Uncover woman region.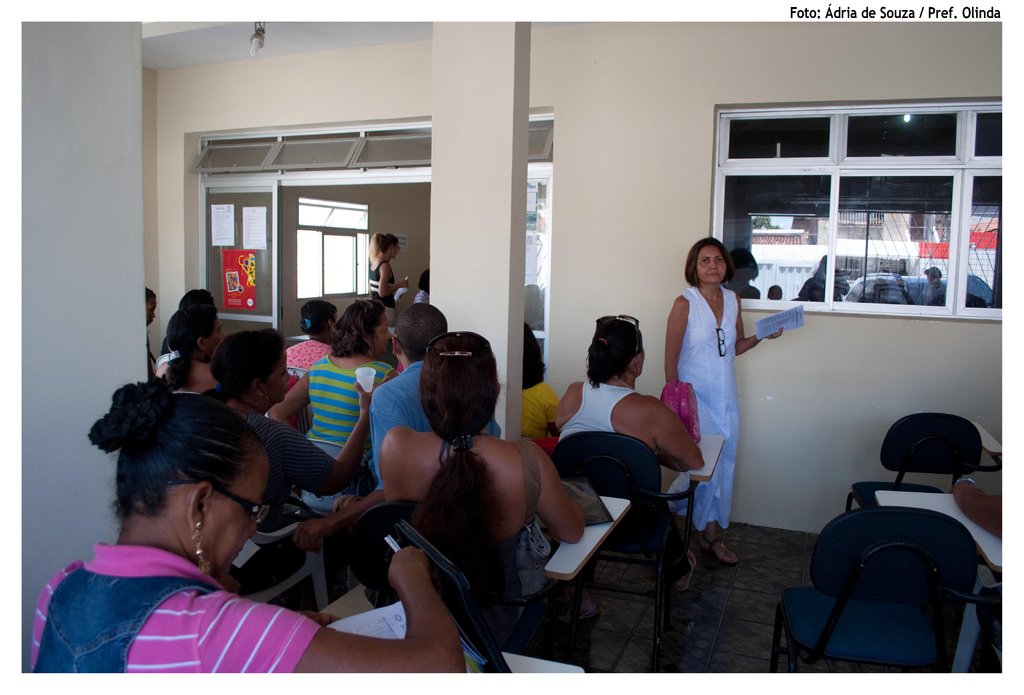
Uncovered: [555,315,706,623].
